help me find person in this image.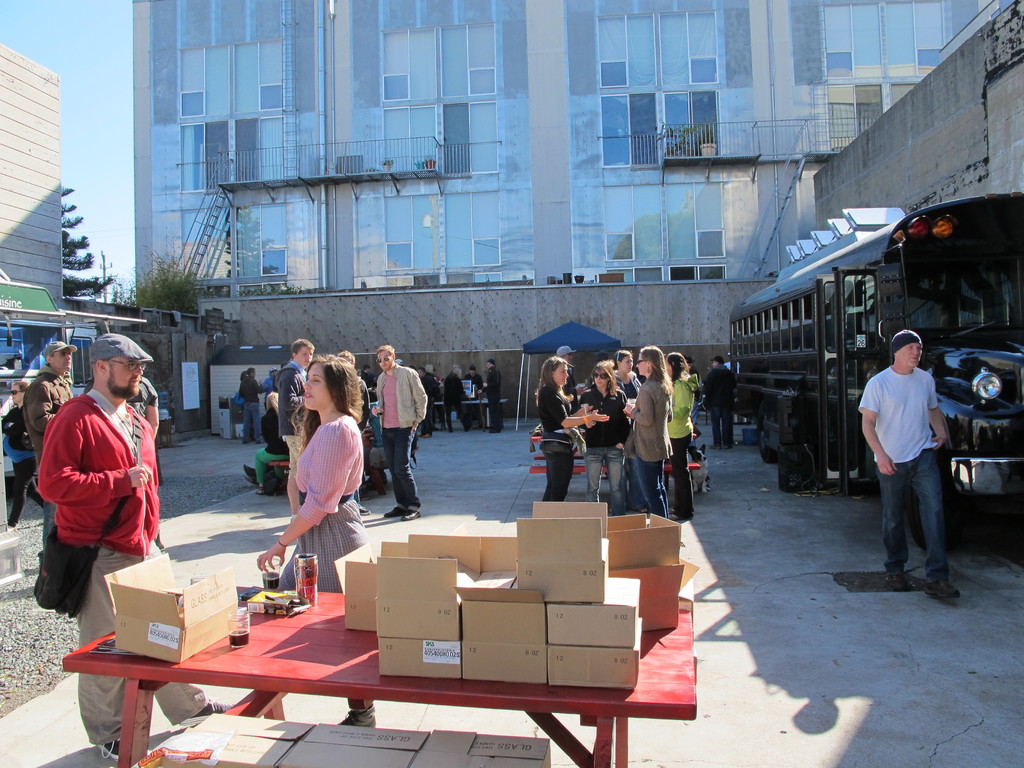
Found it: x1=253 y1=352 x2=382 y2=732.
